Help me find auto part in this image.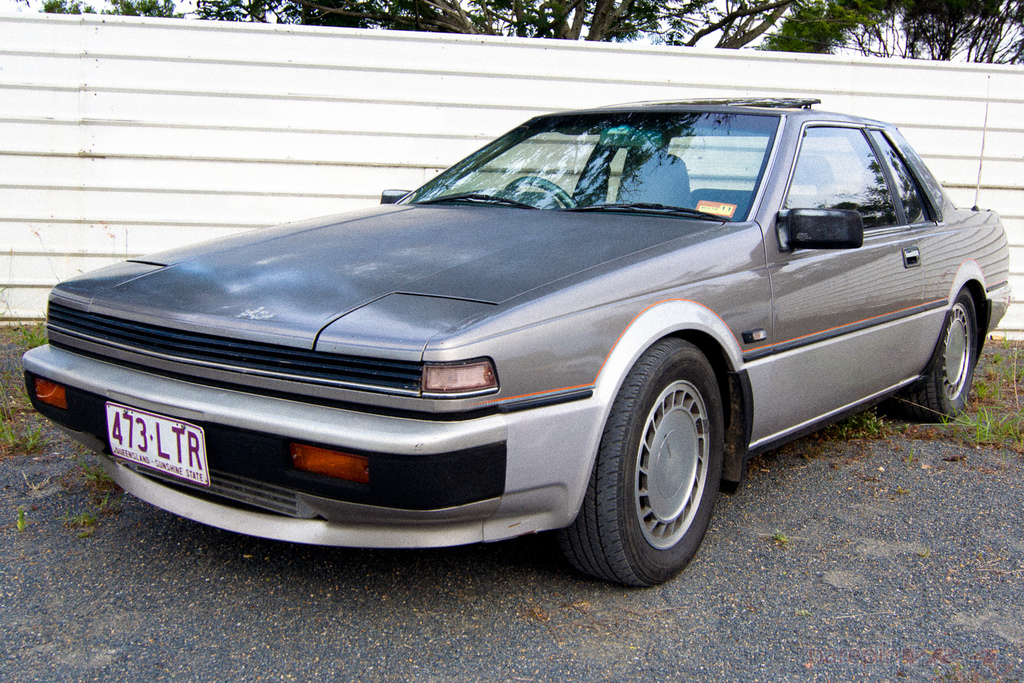
Found it: <box>104,456,546,553</box>.
